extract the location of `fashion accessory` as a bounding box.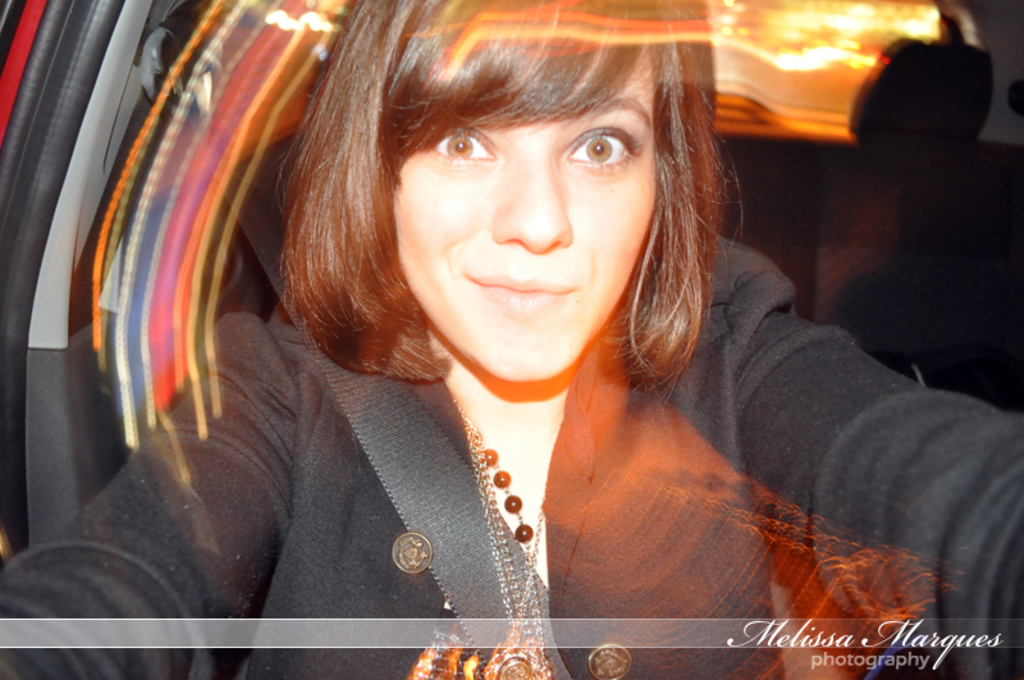
[x1=484, y1=448, x2=534, y2=558].
